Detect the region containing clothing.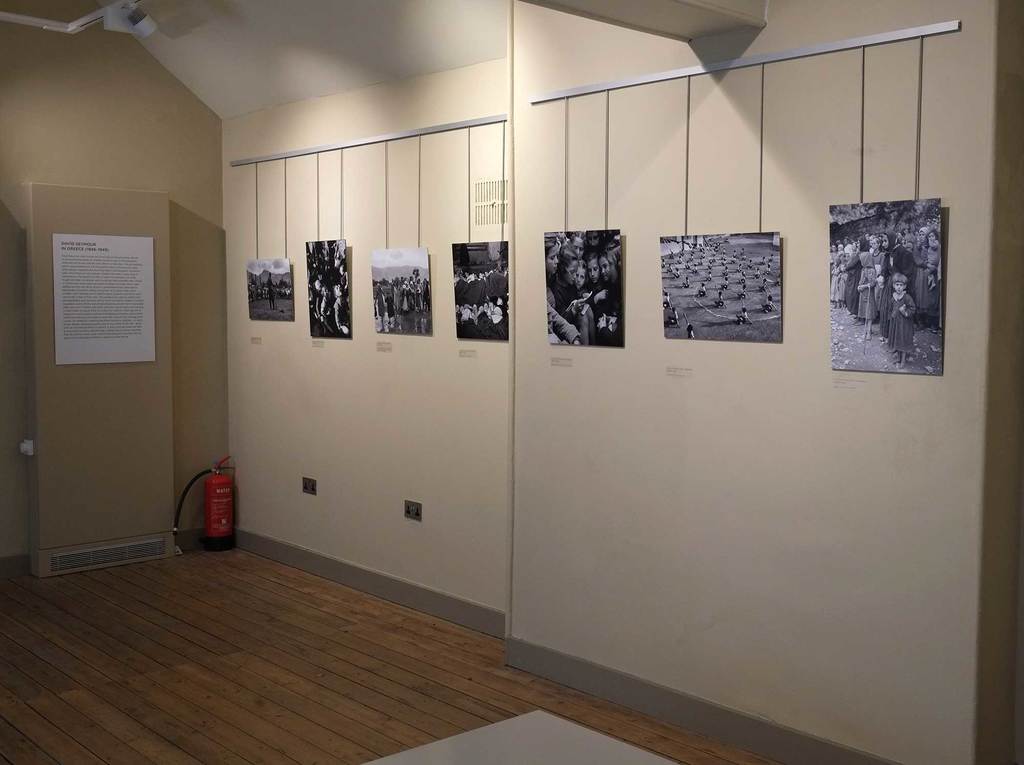
l=922, t=243, r=940, b=303.
